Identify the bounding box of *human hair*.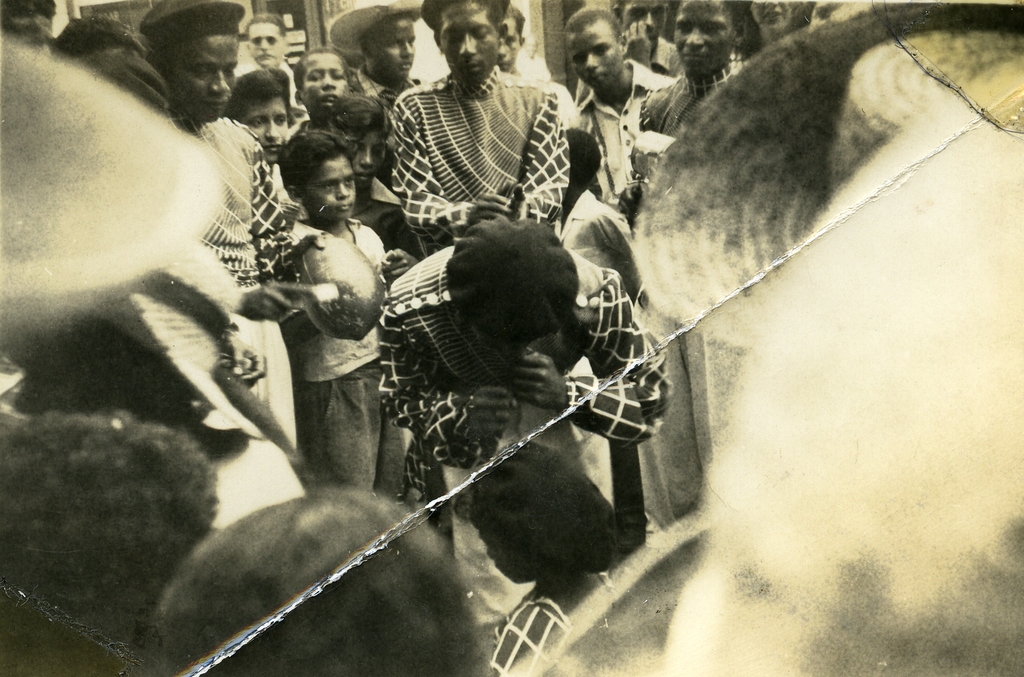
crop(143, 9, 244, 86).
